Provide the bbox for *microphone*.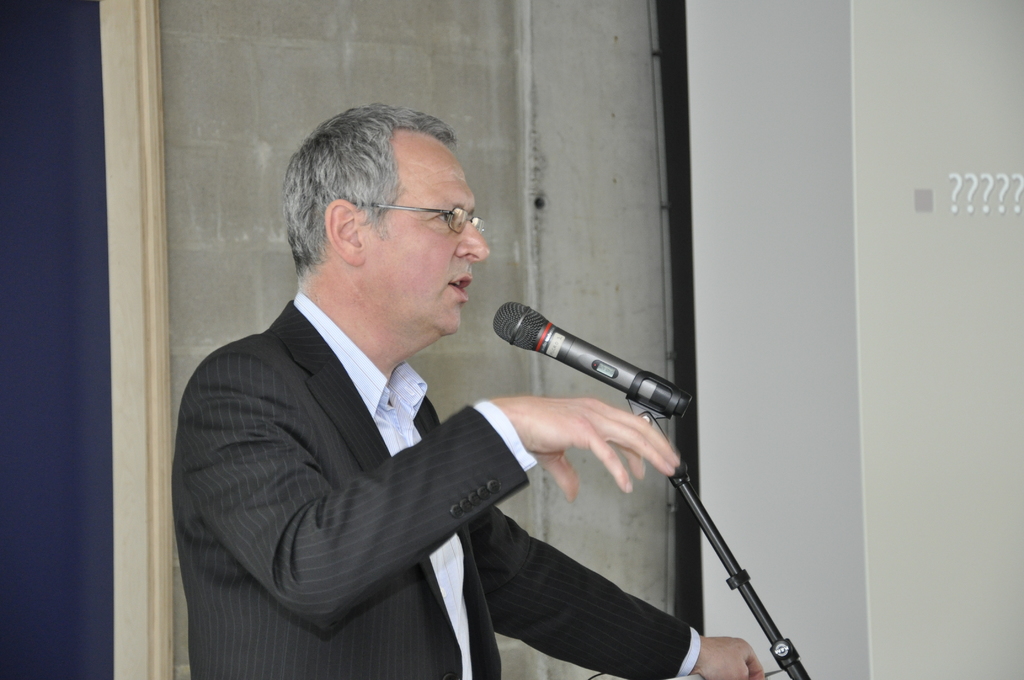
488:312:691:447.
